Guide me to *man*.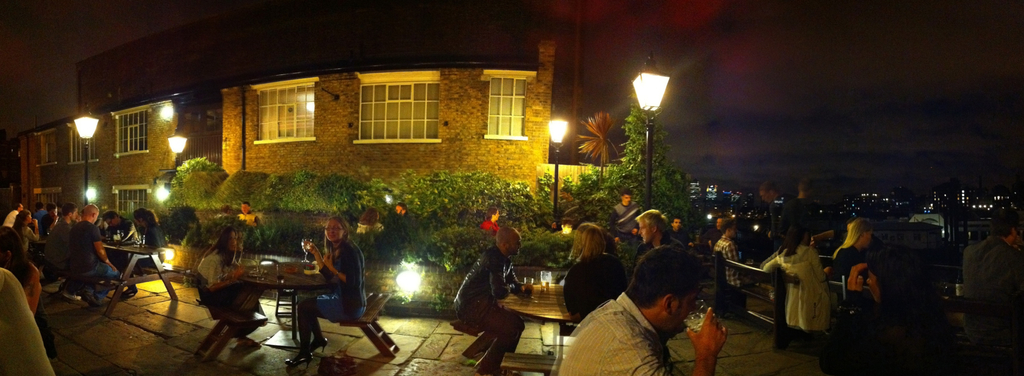
Guidance: Rect(696, 217, 729, 247).
